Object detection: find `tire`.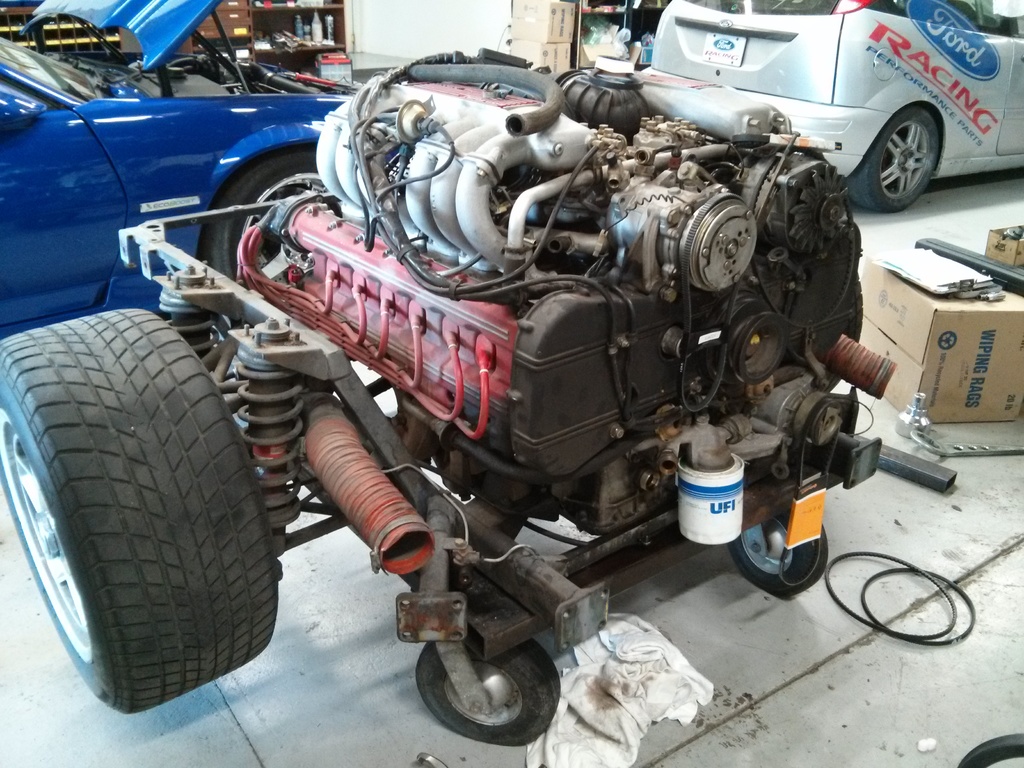
{"left": 415, "top": 640, "right": 561, "bottom": 745}.
